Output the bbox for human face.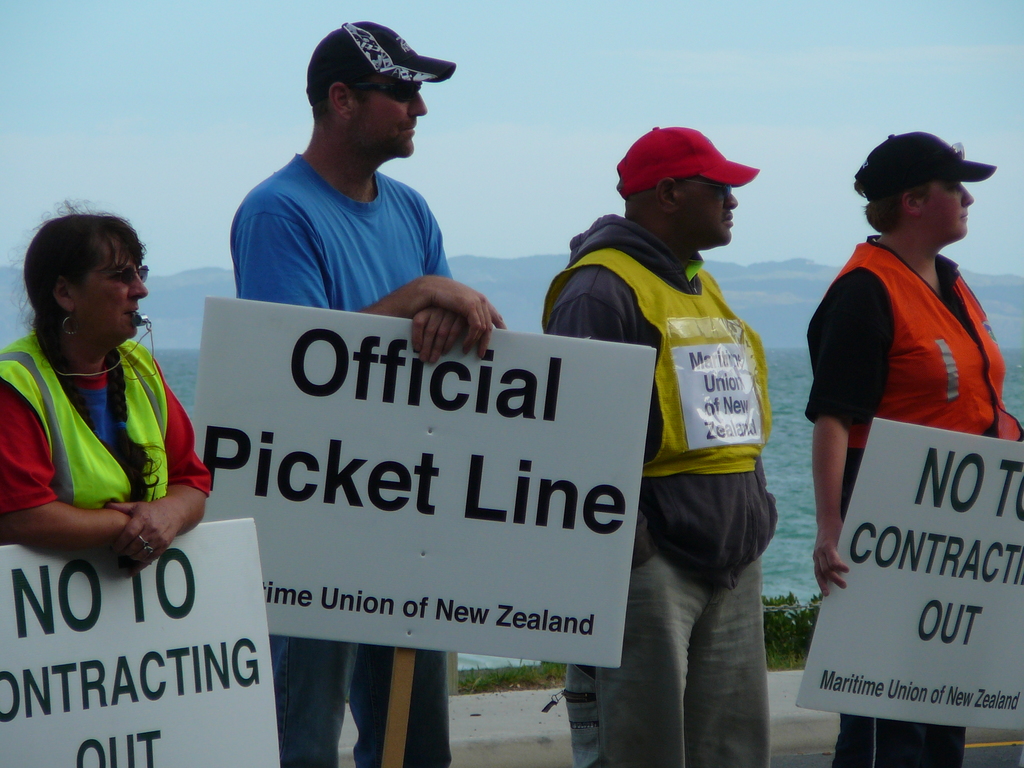
(918, 176, 974, 239).
